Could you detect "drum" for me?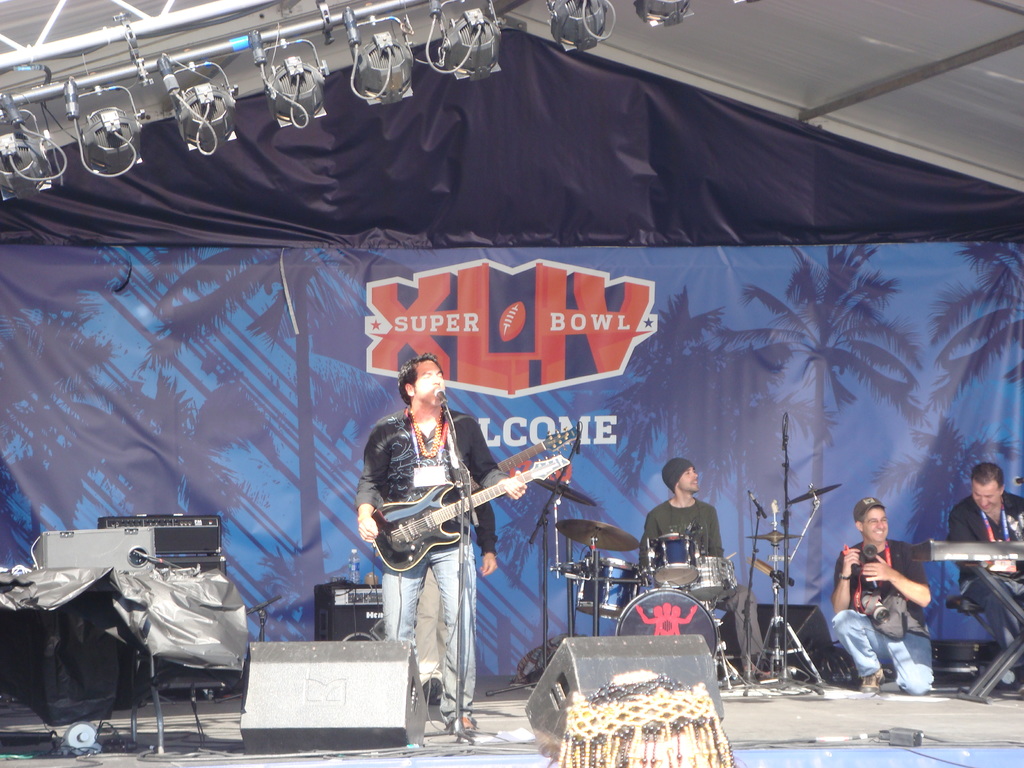
Detection result: (689,557,739,602).
